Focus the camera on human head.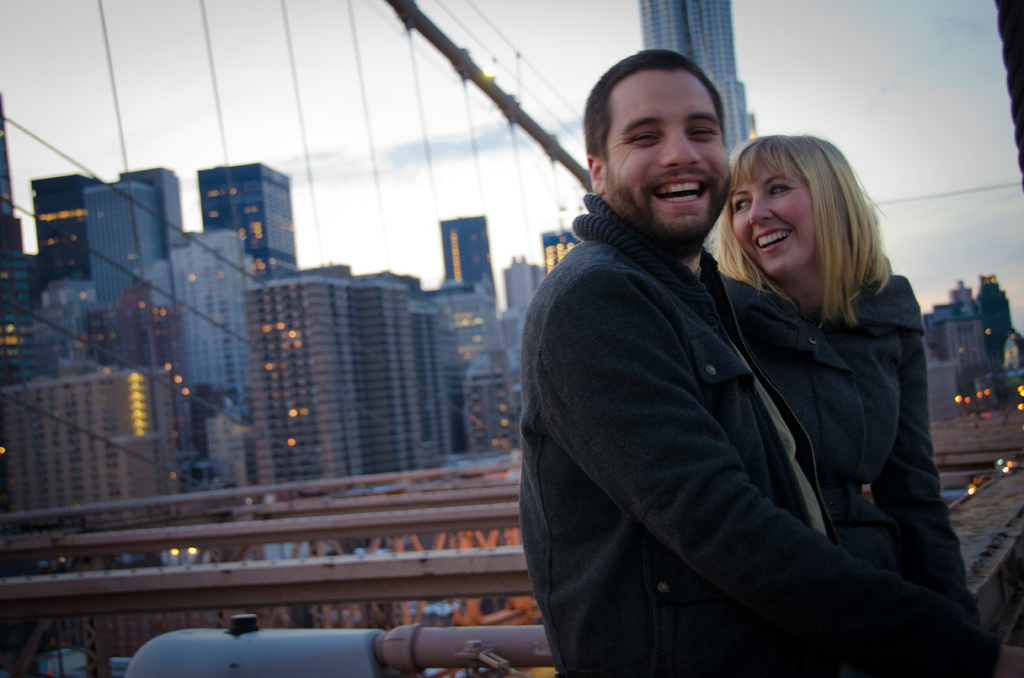
Focus region: BBox(584, 44, 743, 238).
